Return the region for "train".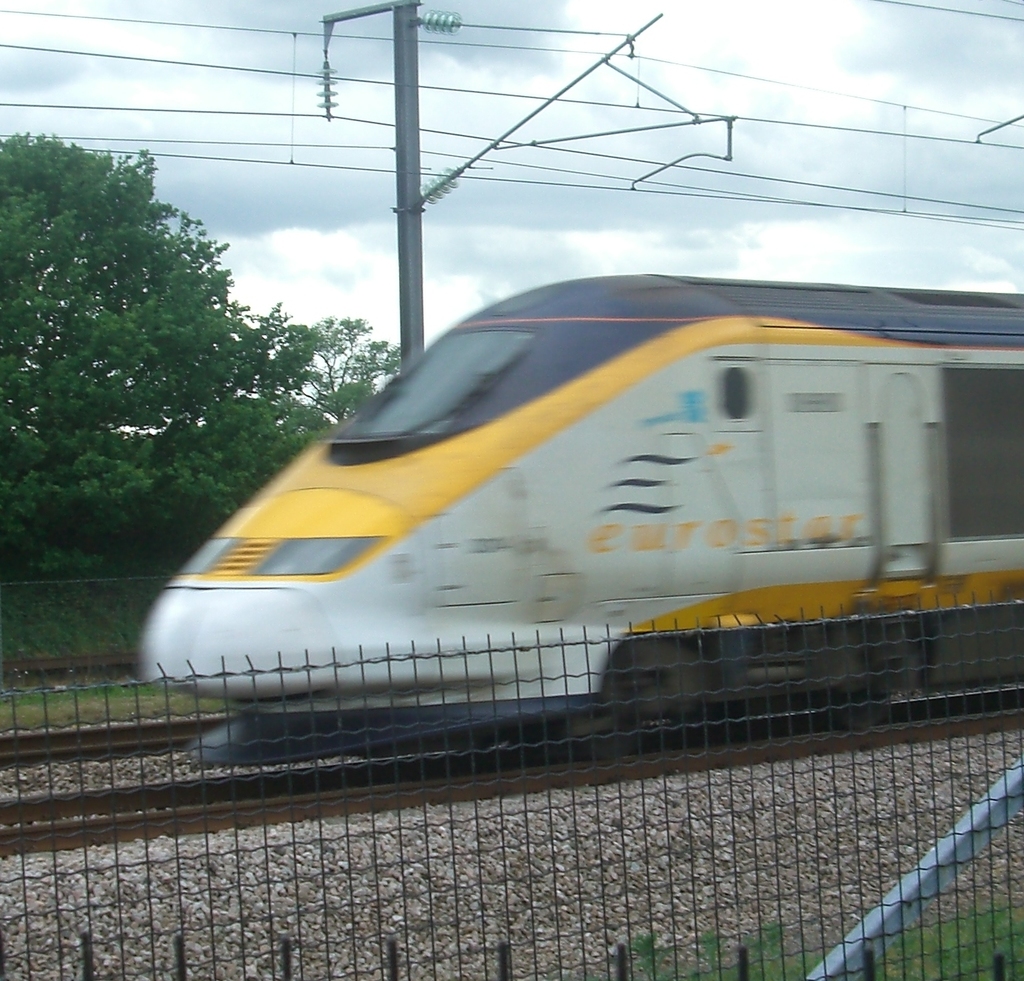
bbox=(144, 271, 1023, 768).
